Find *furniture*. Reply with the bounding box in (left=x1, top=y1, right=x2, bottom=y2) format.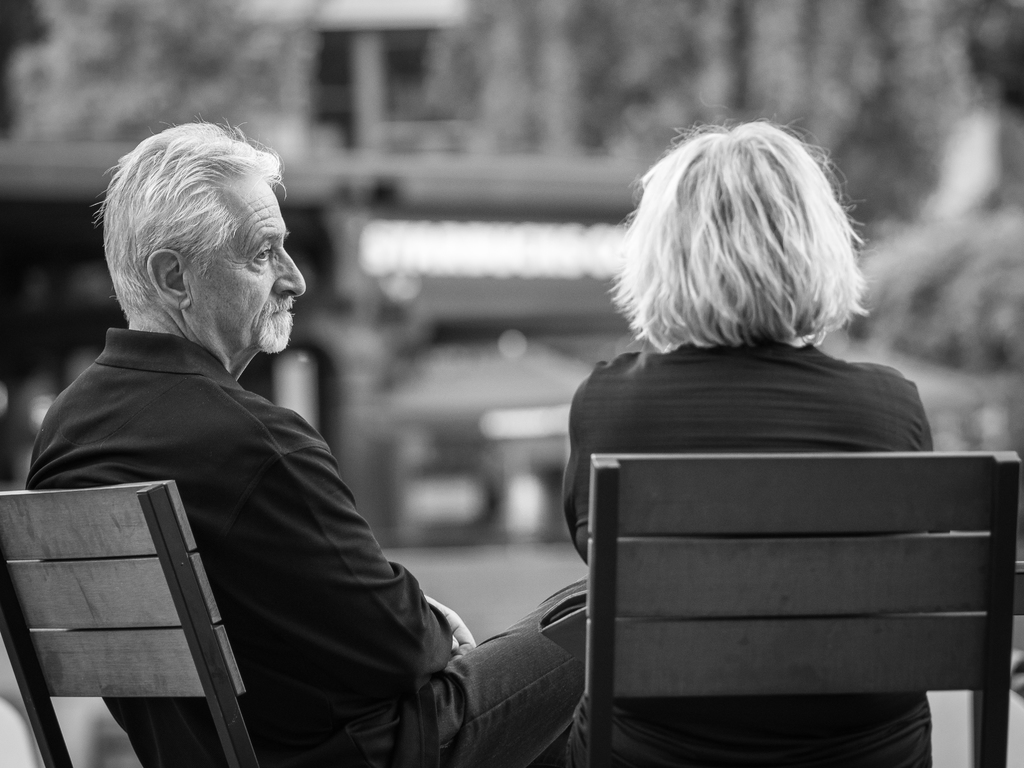
(left=585, top=453, right=1020, bottom=767).
